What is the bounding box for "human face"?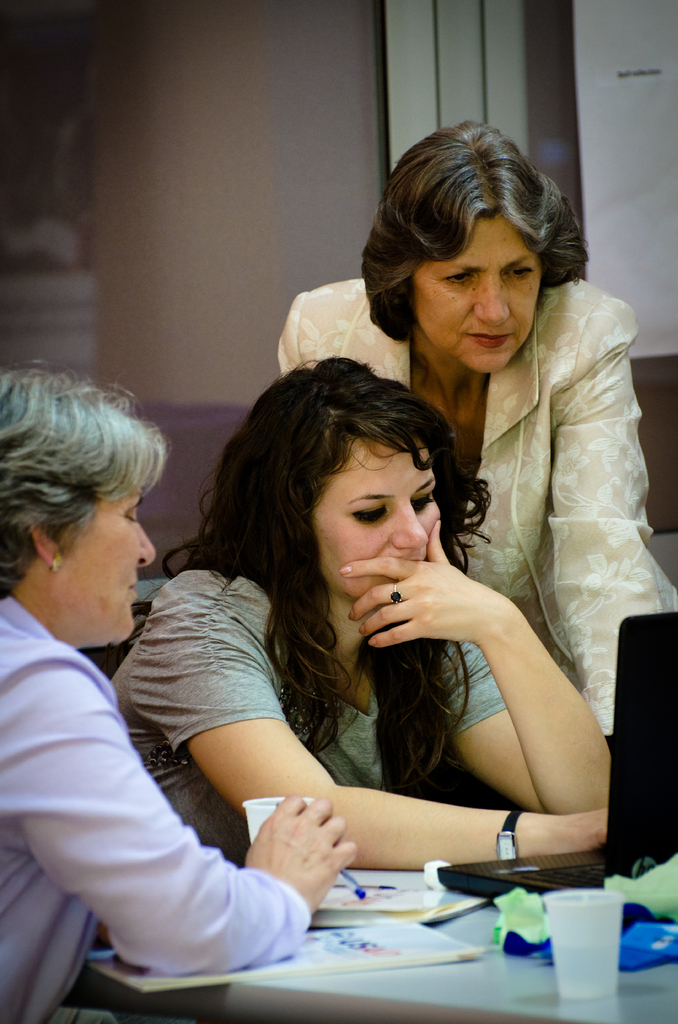
pyautogui.locateOnScreen(17, 458, 156, 650).
